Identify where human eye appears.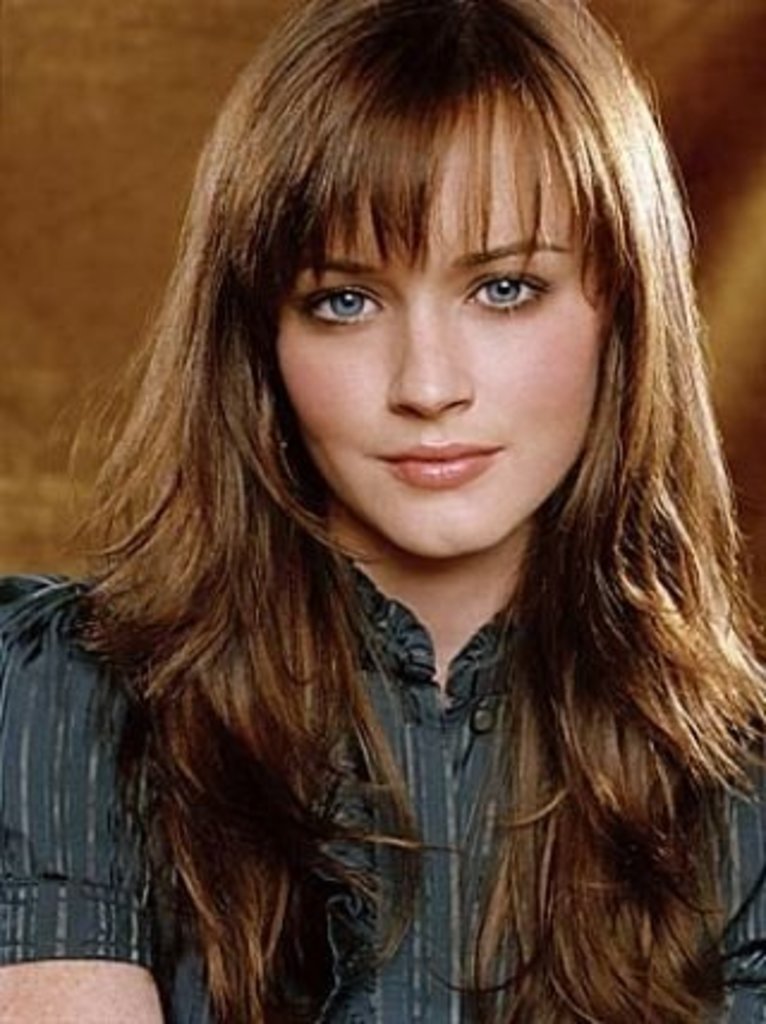
Appears at x1=290 y1=275 x2=383 y2=335.
